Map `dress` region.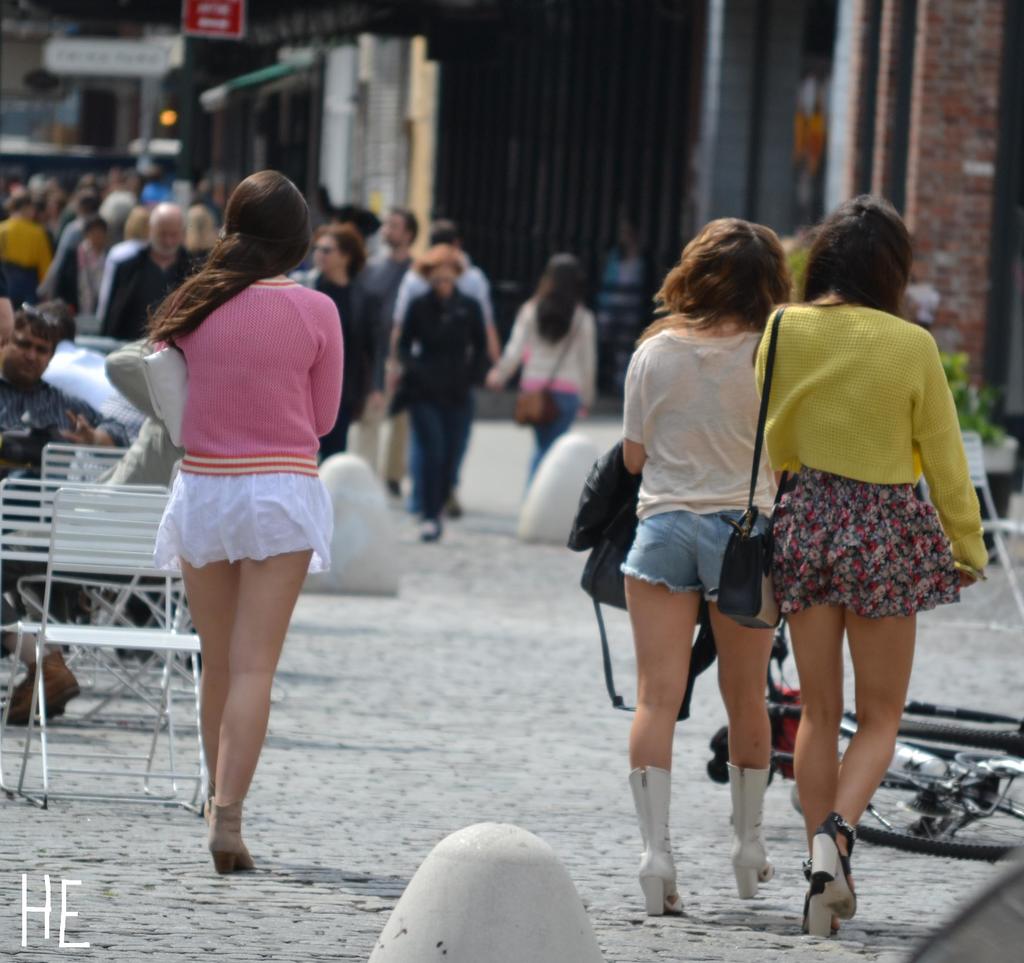
Mapped to x1=764 y1=302 x2=996 y2=616.
